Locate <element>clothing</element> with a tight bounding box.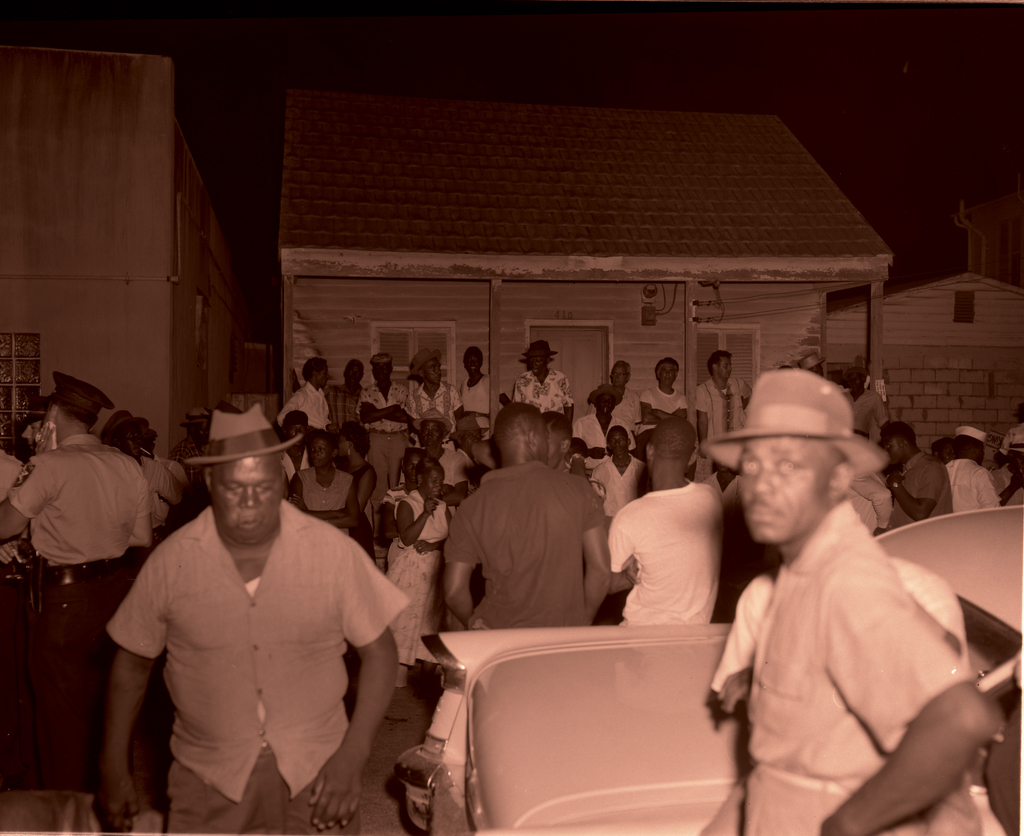
{"x1": 512, "y1": 376, "x2": 572, "y2": 424}.
